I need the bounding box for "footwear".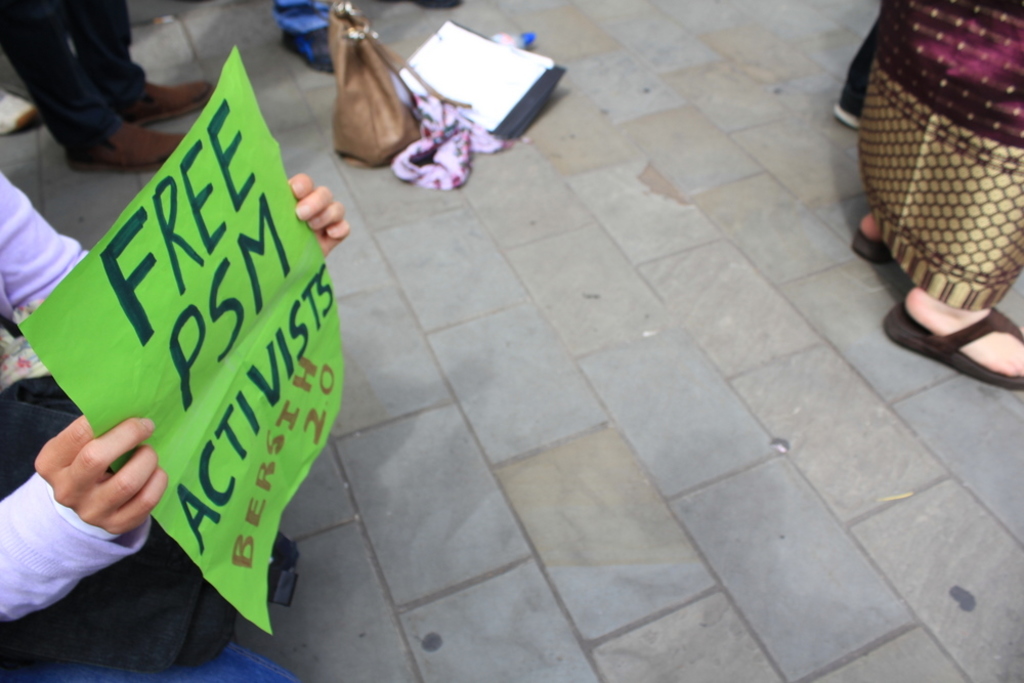
Here it is: (left=883, top=307, right=1023, bottom=391).
